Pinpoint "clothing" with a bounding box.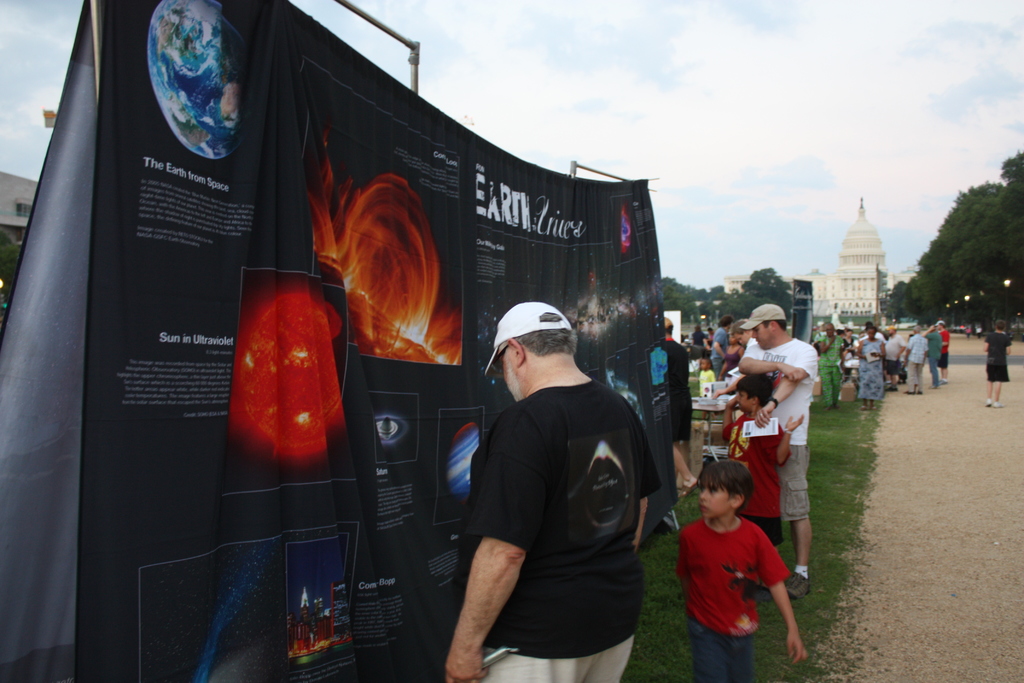
<bbox>455, 327, 666, 658</bbox>.
